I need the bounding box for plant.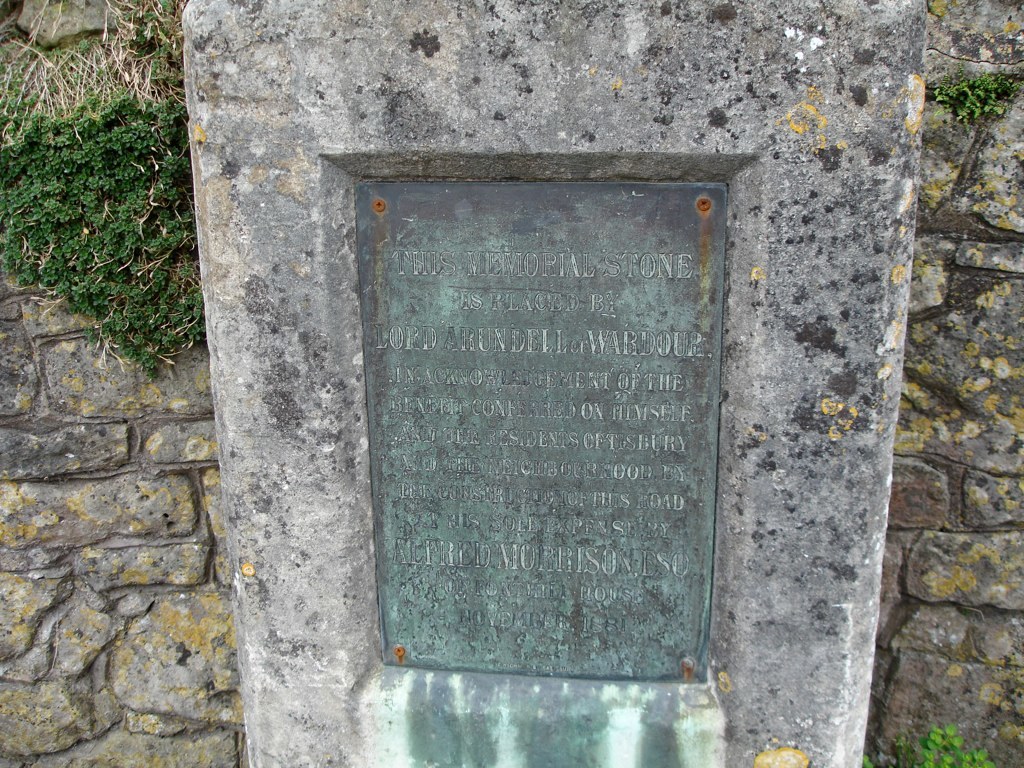
Here it is: 853 722 989 766.
